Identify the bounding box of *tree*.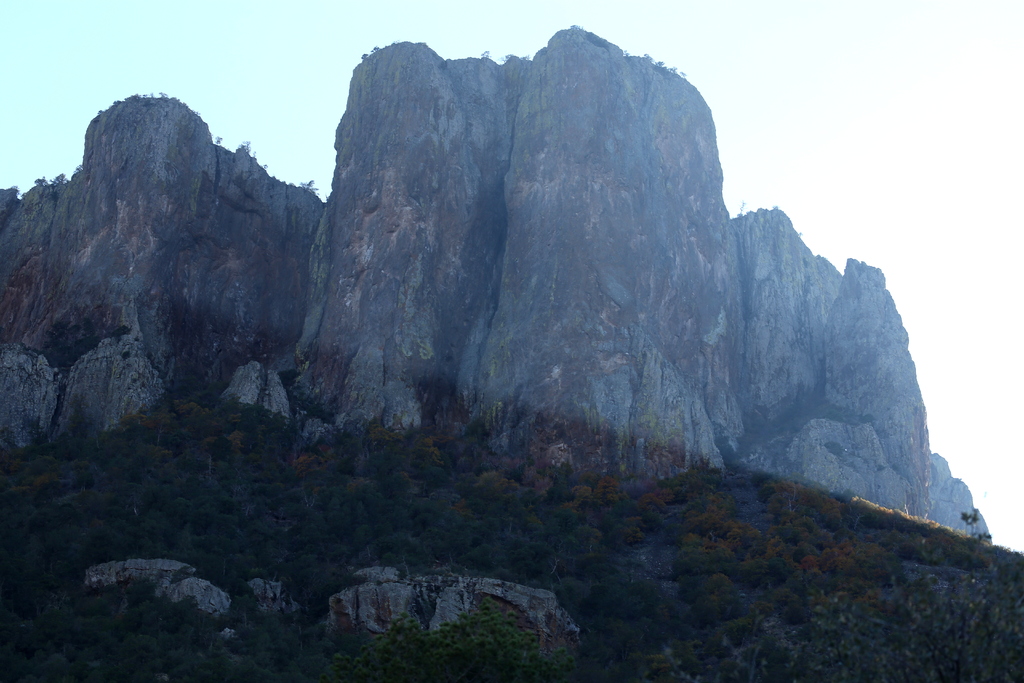
<box>662,65,678,76</box>.
